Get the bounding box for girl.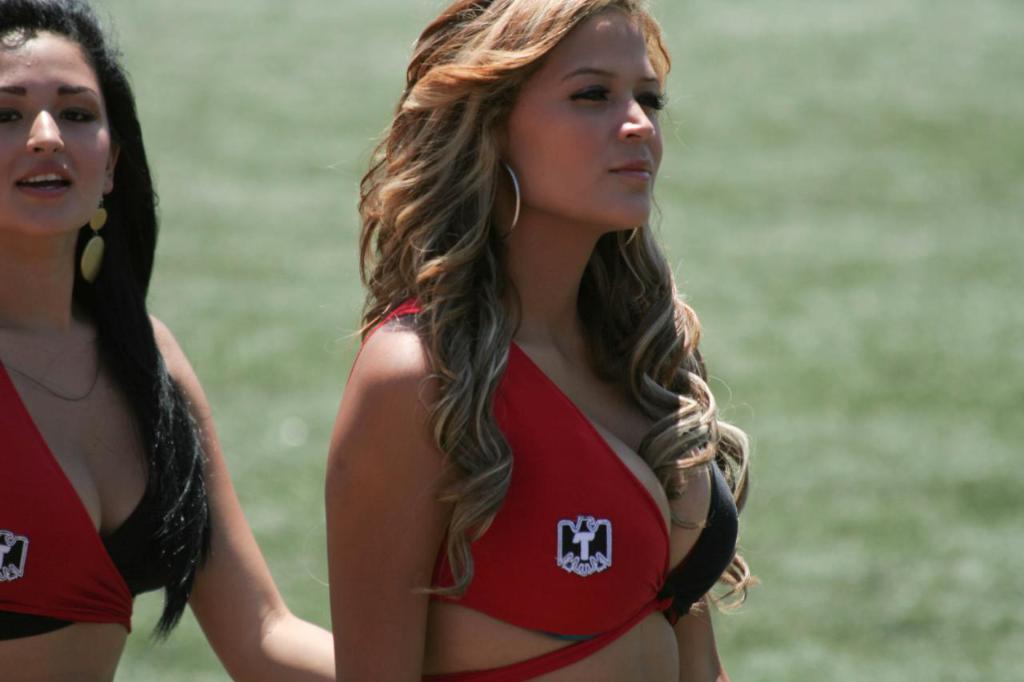
box=[321, 0, 764, 681].
